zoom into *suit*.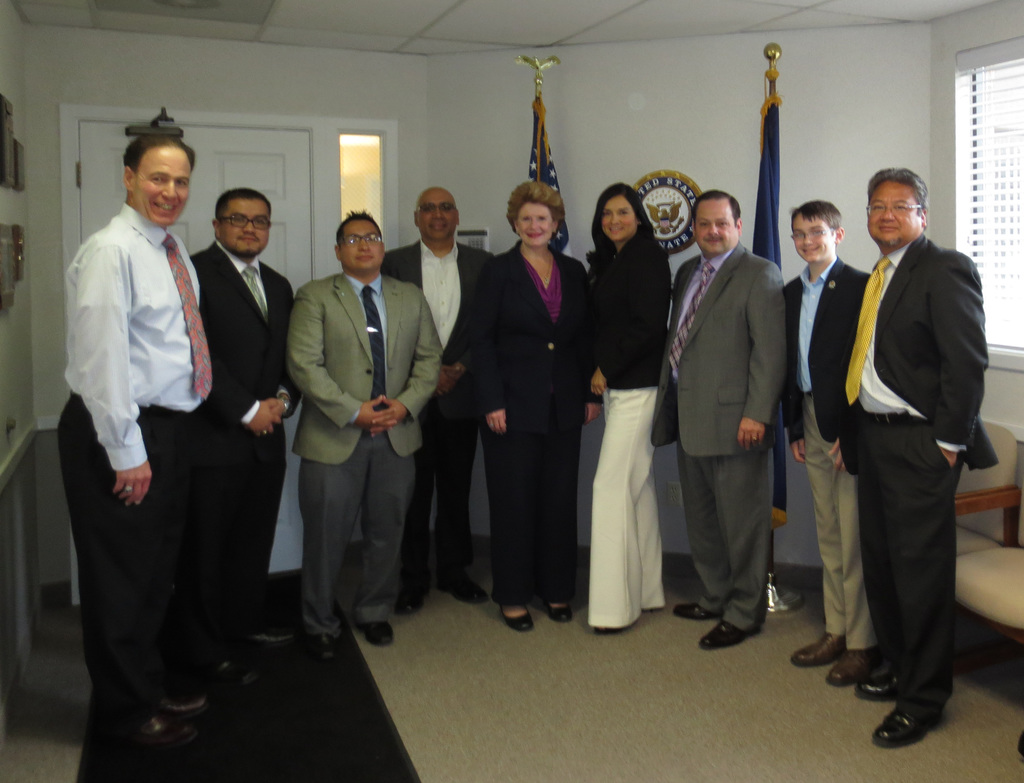
Zoom target: crop(589, 230, 676, 624).
